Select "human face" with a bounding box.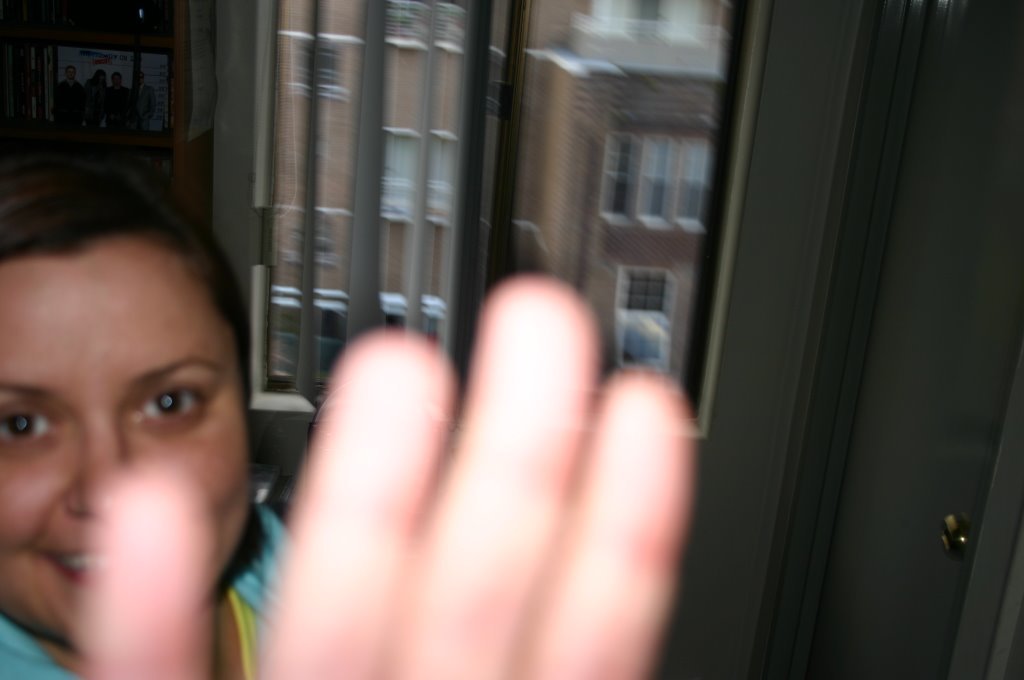
crop(0, 233, 247, 641).
